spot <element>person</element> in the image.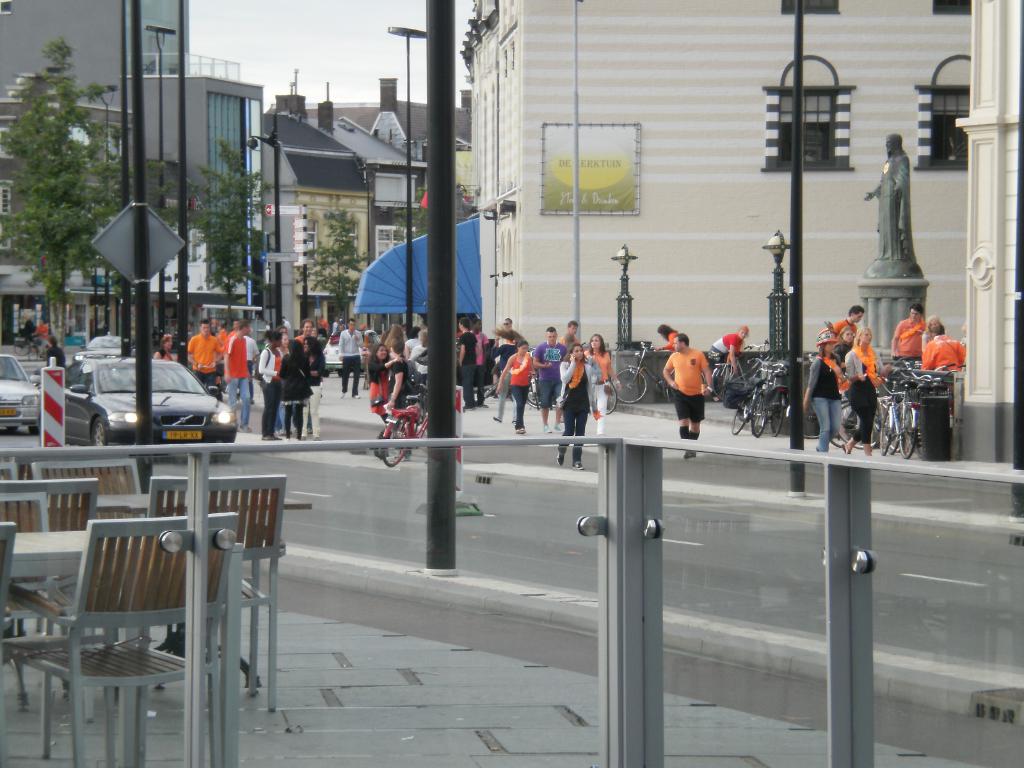
<element>person</element> found at bbox(205, 323, 227, 393).
